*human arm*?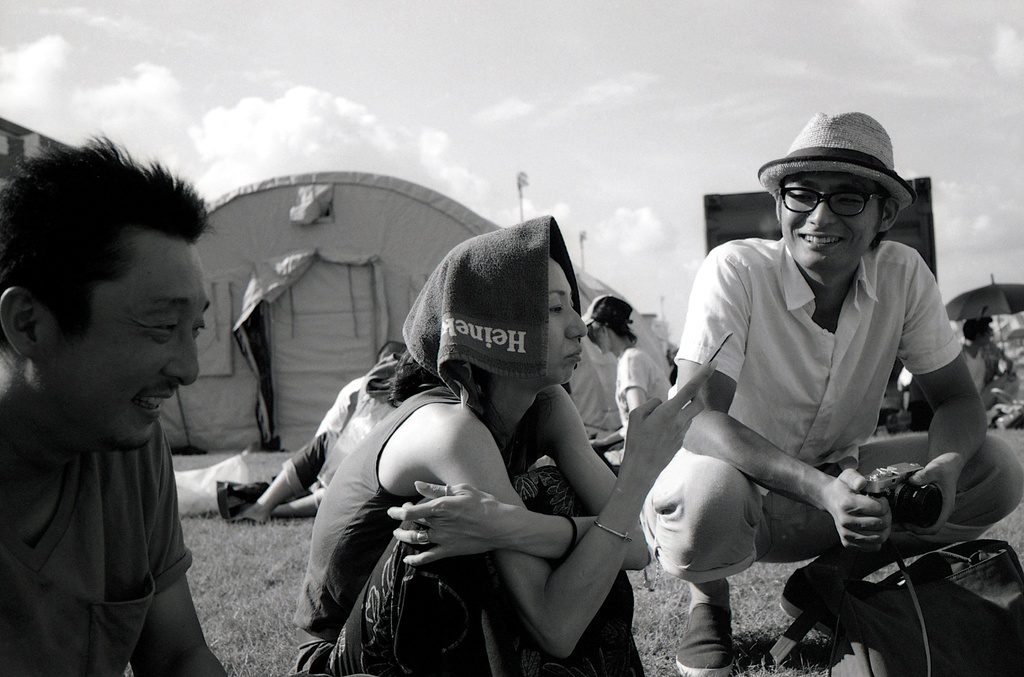
(left=673, top=241, right=883, bottom=558)
